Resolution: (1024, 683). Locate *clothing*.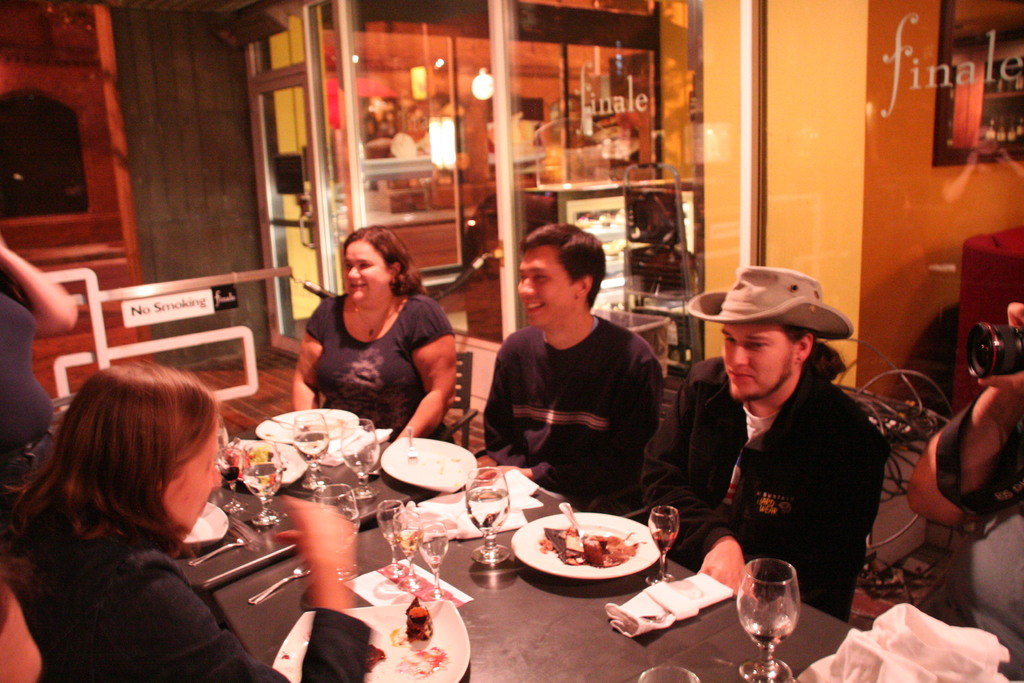
[305, 293, 455, 446].
